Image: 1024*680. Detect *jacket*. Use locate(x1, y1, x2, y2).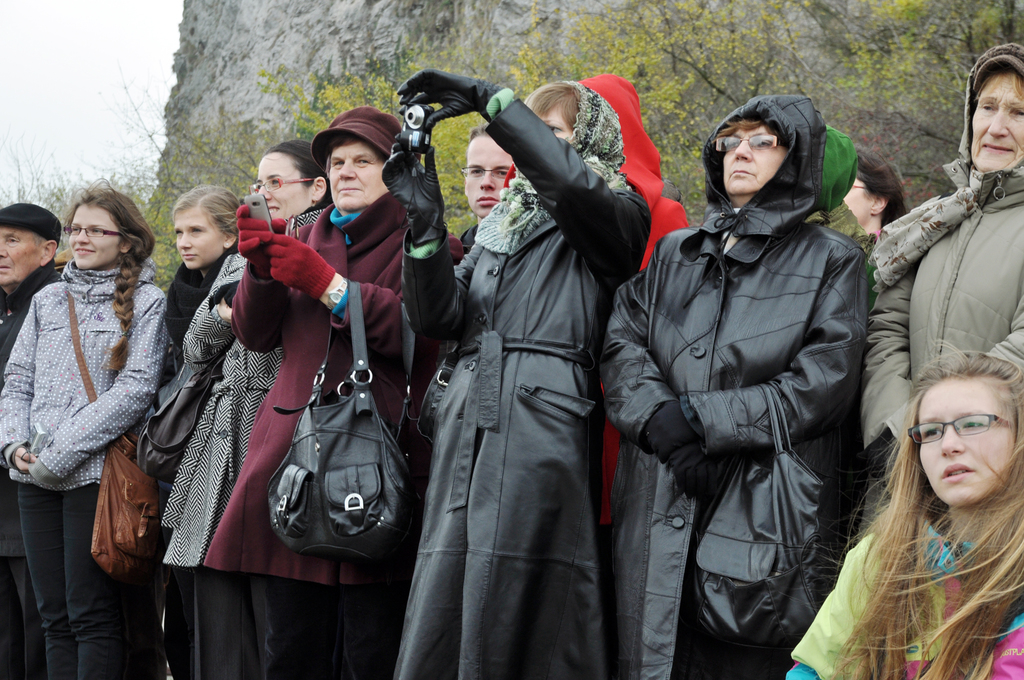
locate(174, 202, 332, 571).
